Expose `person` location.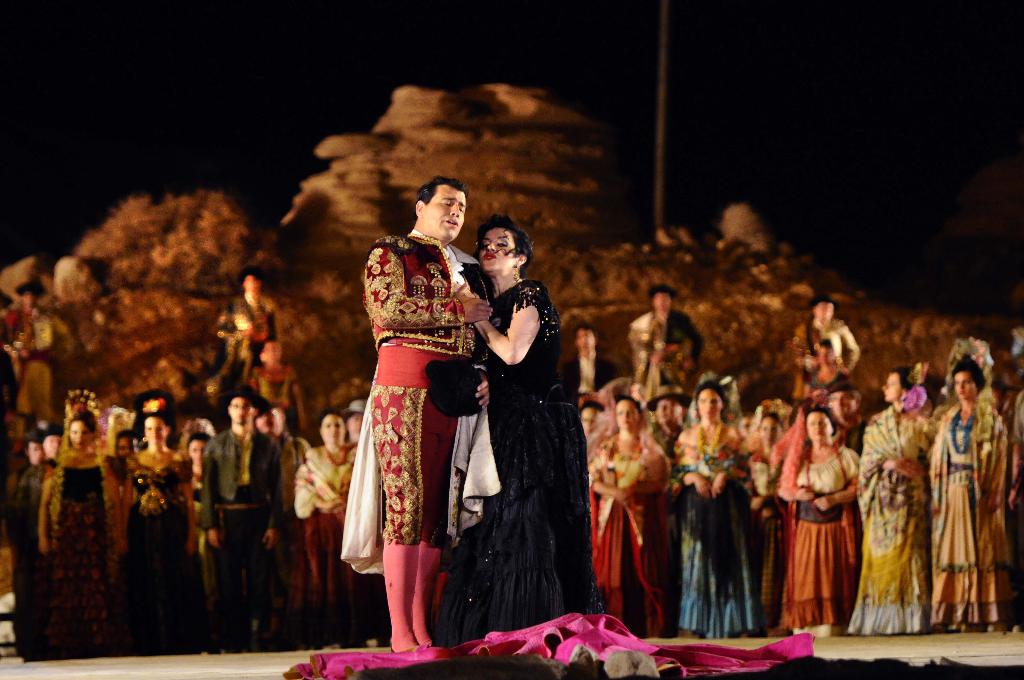
Exposed at (847,364,940,635).
